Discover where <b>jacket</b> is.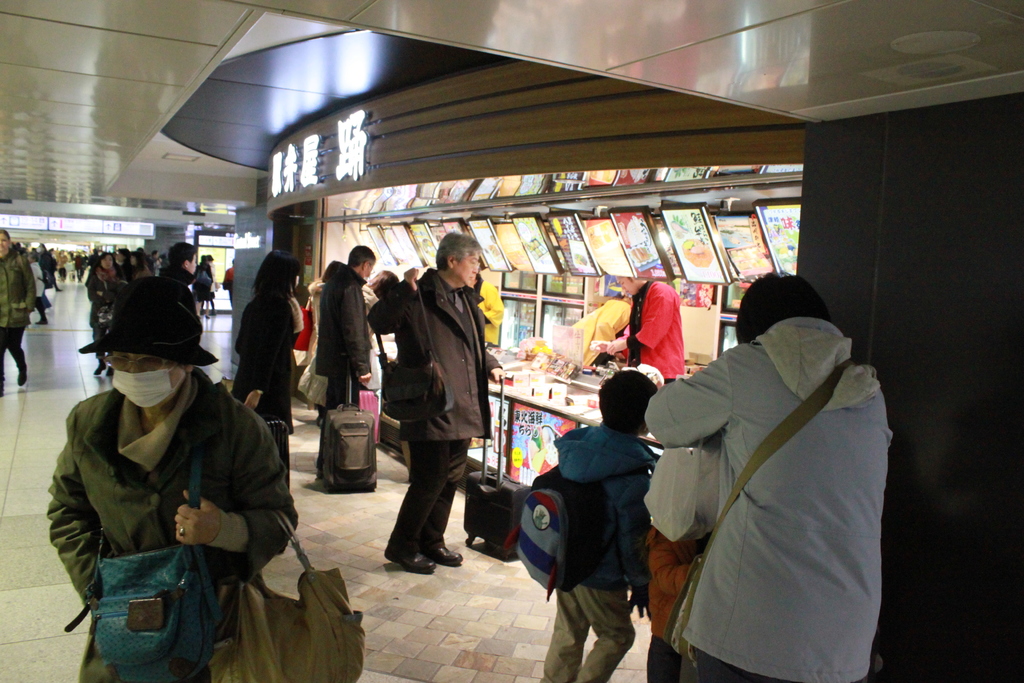
Discovered at [644, 316, 892, 682].
